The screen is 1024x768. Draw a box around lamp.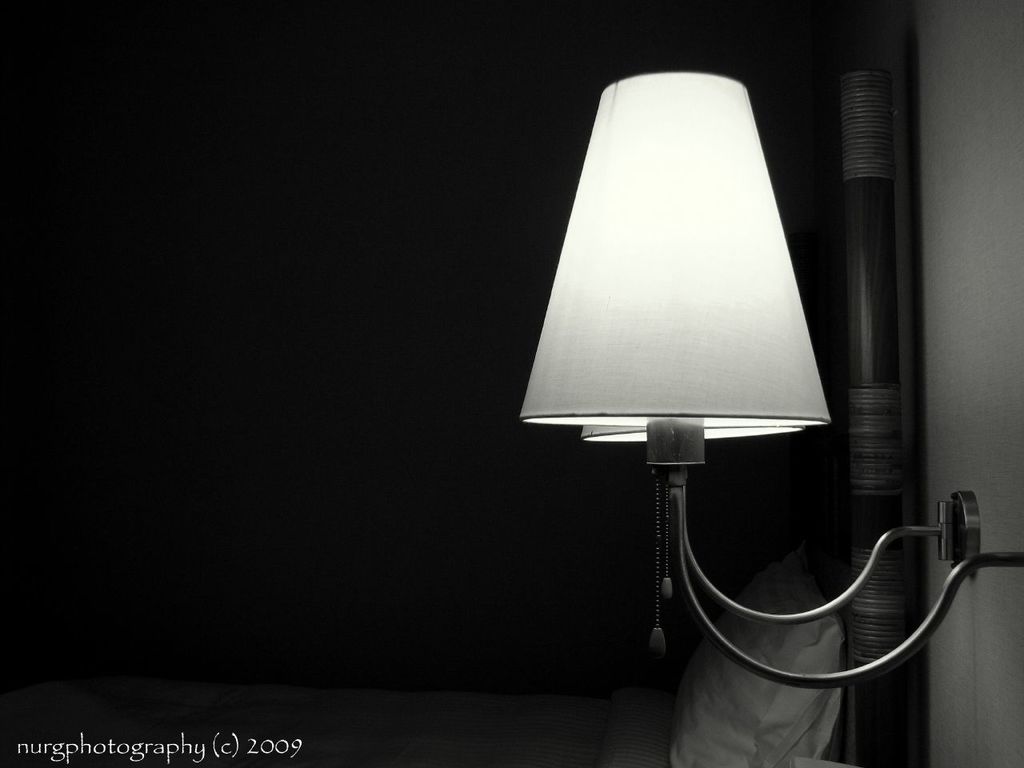
<region>510, 59, 843, 749</region>.
